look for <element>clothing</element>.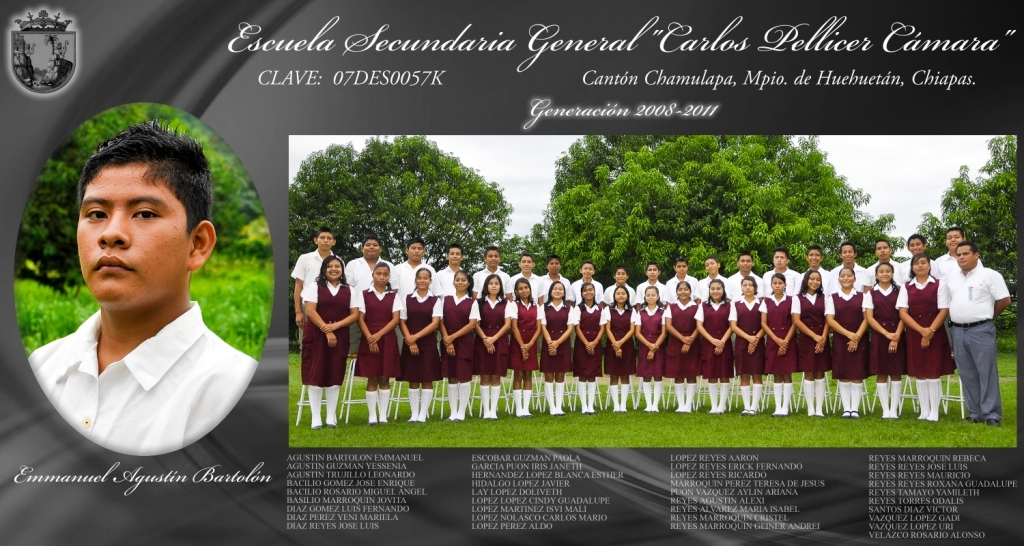
Found: Rect(741, 384, 749, 407).
